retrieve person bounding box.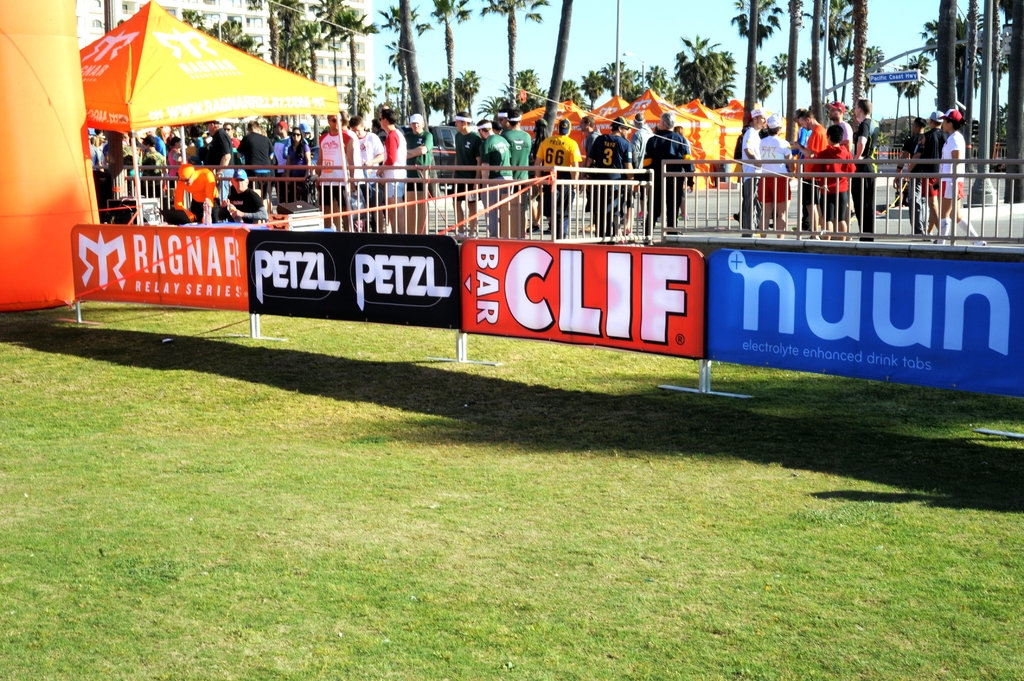
Bounding box: bbox=(160, 133, 211, 228).
